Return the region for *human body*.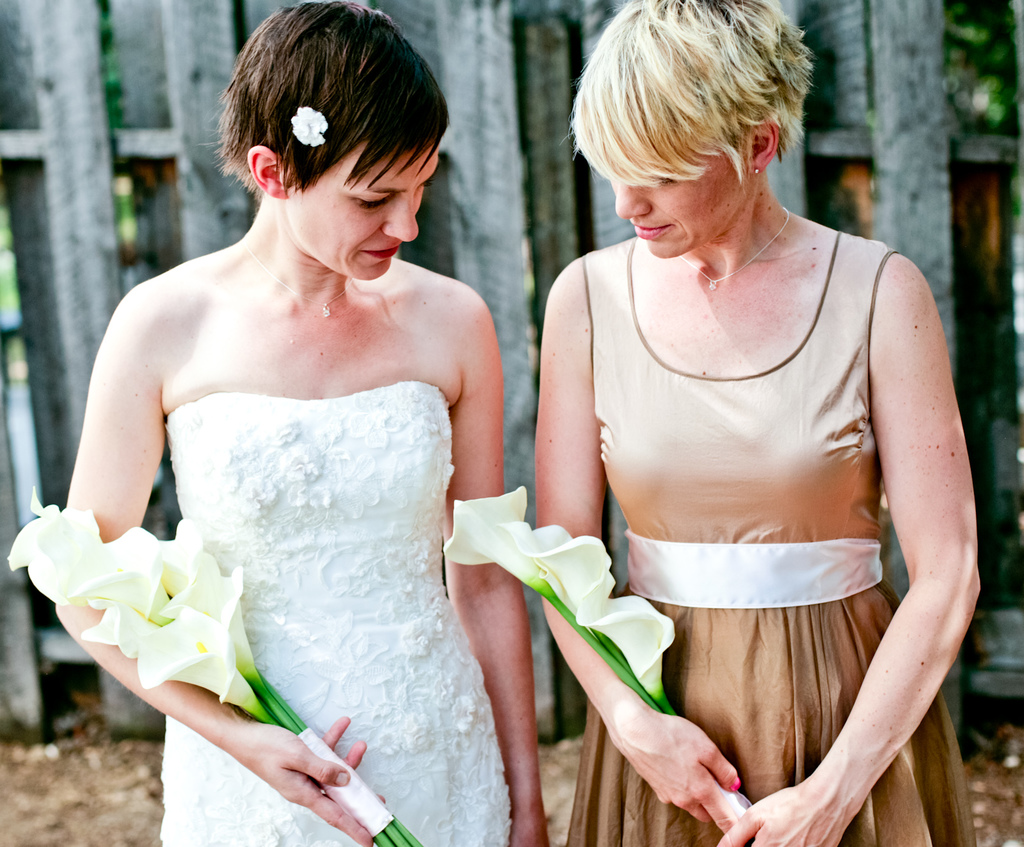
crop(493, 8, 988, 846).
